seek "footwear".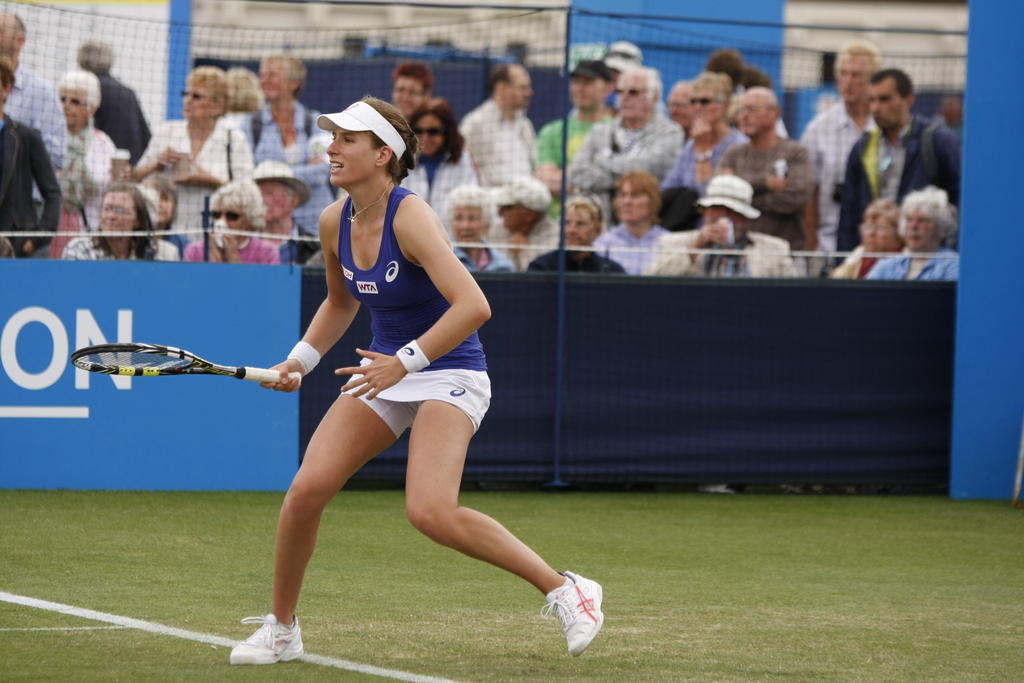
(229,616,309,667).
